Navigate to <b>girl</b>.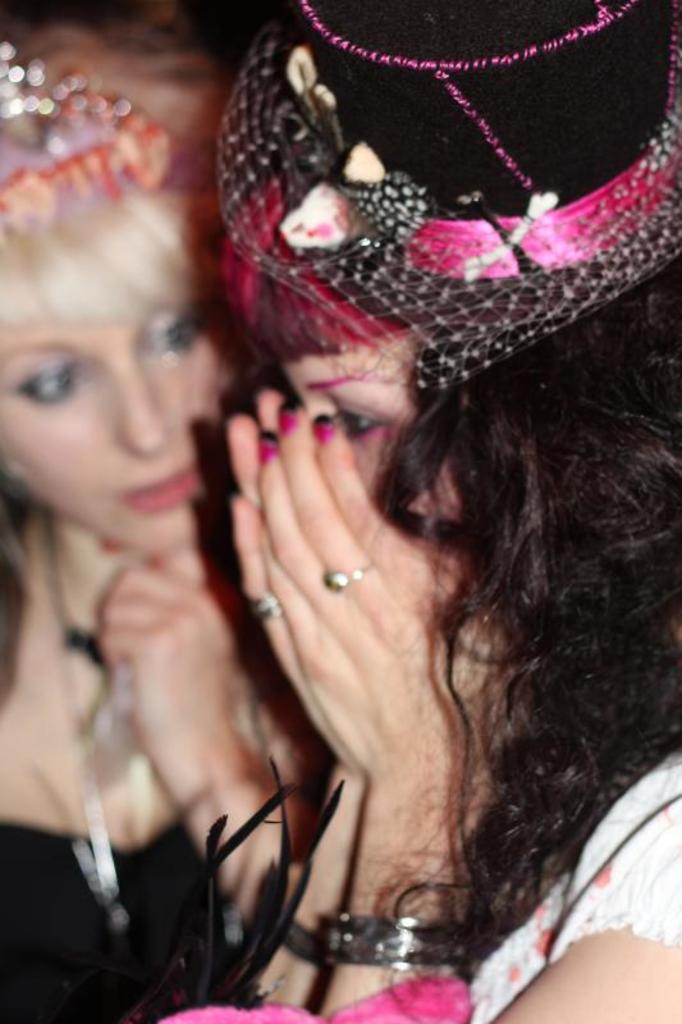
Navigation target: {"left": 127, "top": 1, "right": 681, "bottom": 1023}.
